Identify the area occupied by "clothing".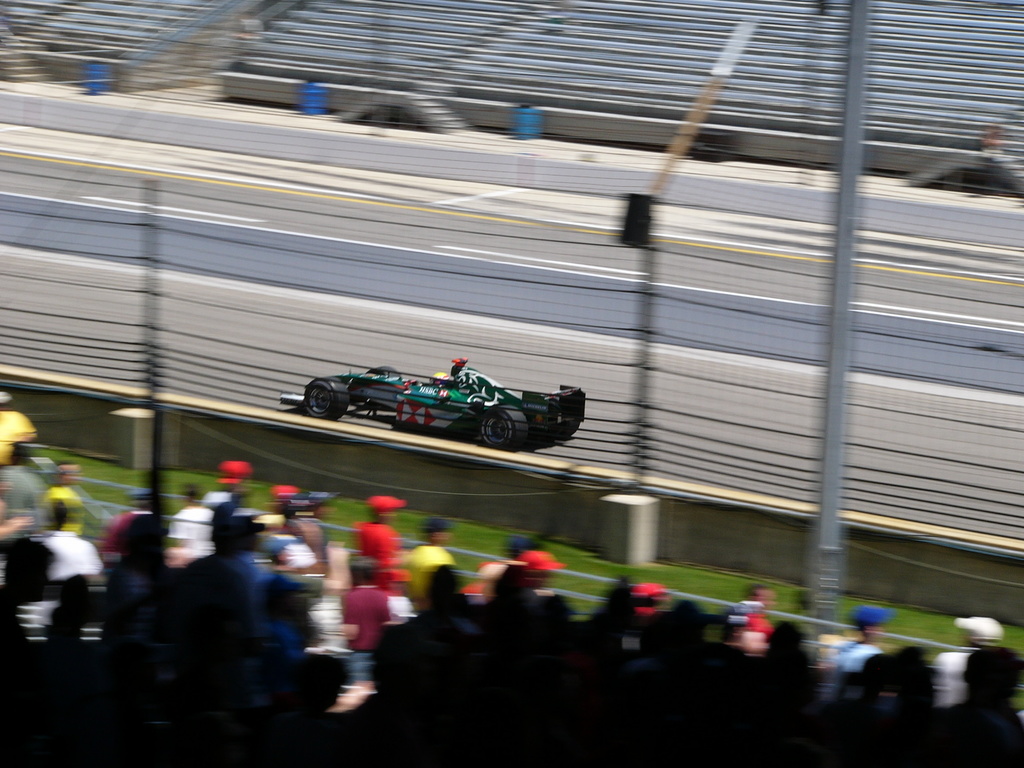
Area: <box>340,582,390,682</box>.
